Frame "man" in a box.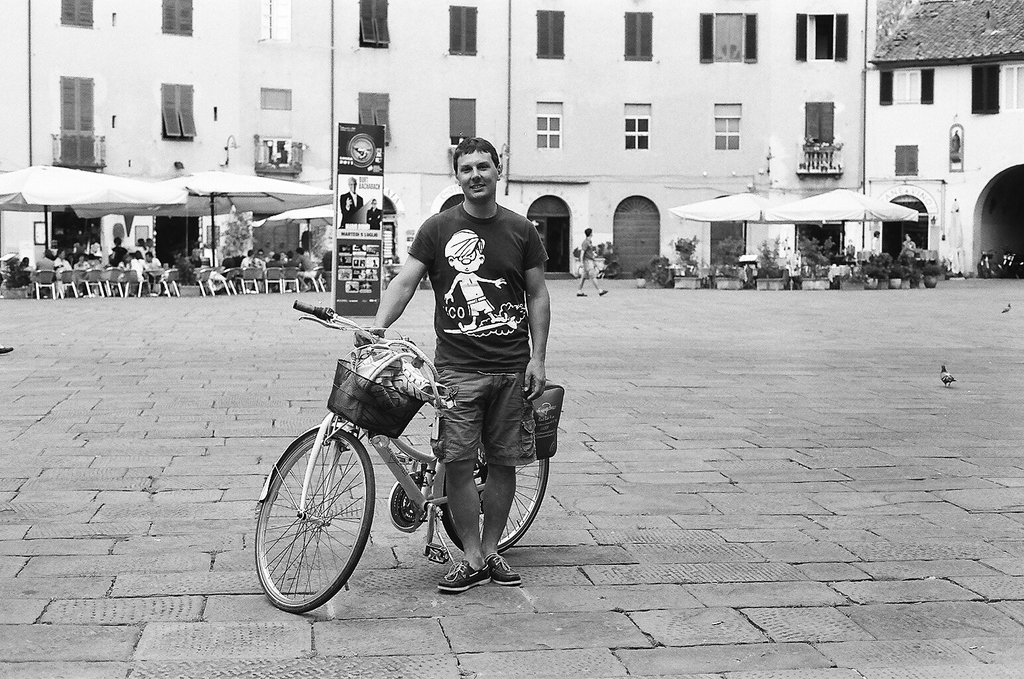
x1=341, y1=174, x2=363, y2=225.
